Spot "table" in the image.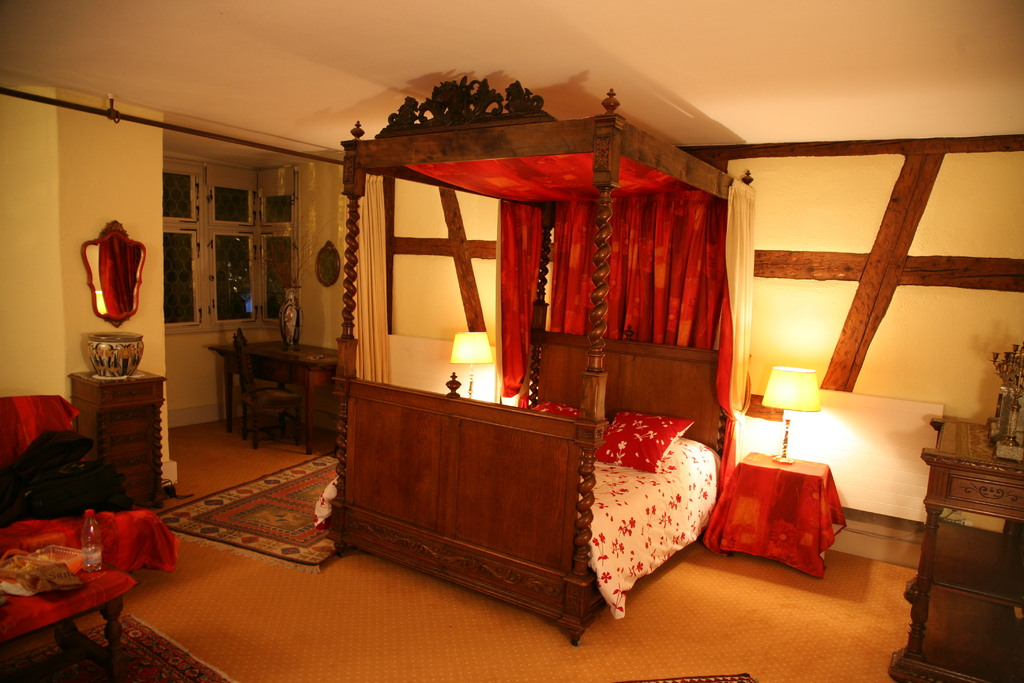
"table" found at [x1=0, y1=575, x2=141, y2=682].
